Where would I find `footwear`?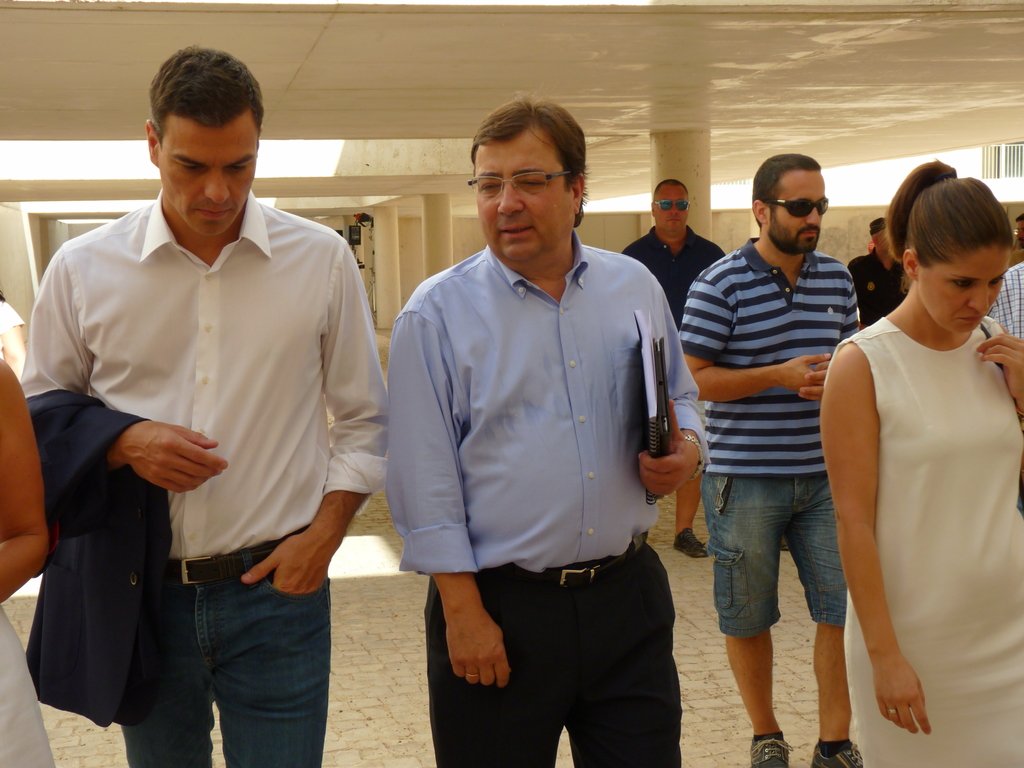
At (x1=669, y1=524, x2=709, y2=557).
